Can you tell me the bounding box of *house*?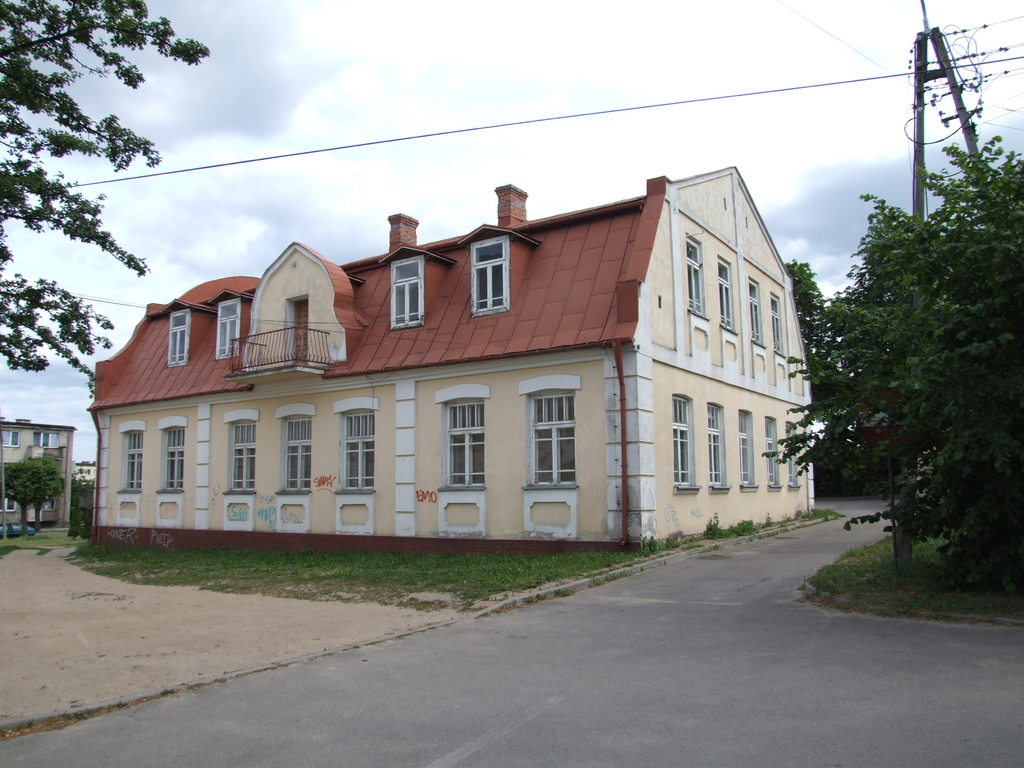
x1=83, y1=164, x2=816, y2=550.
